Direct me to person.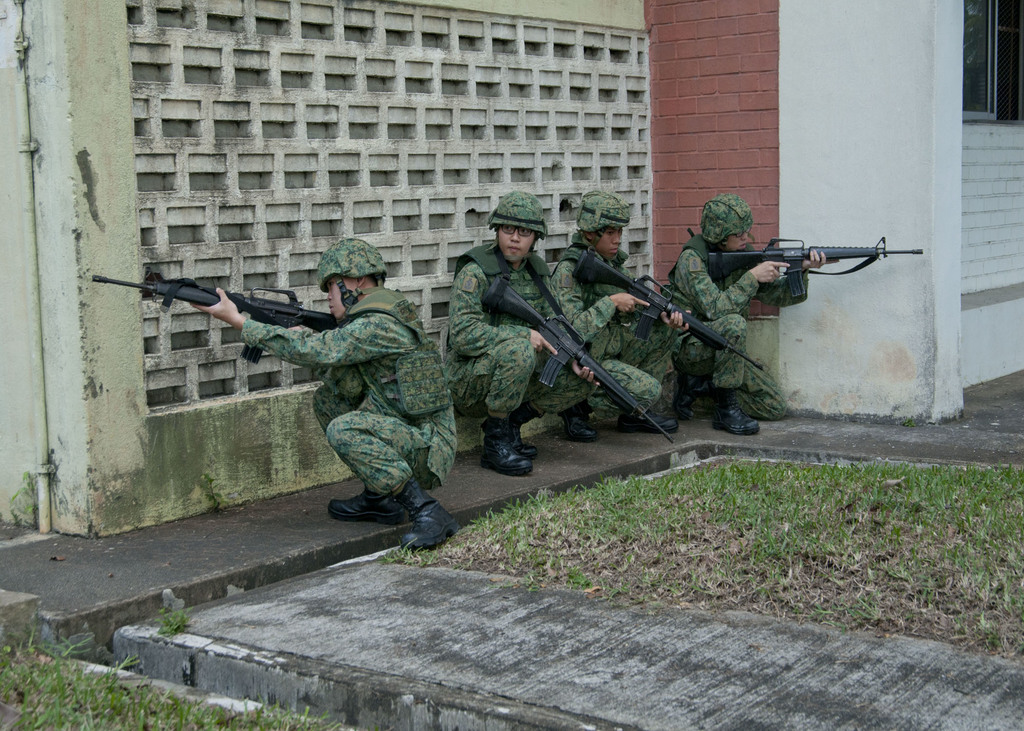
Direction: crop(665, 193, 828, 433).
